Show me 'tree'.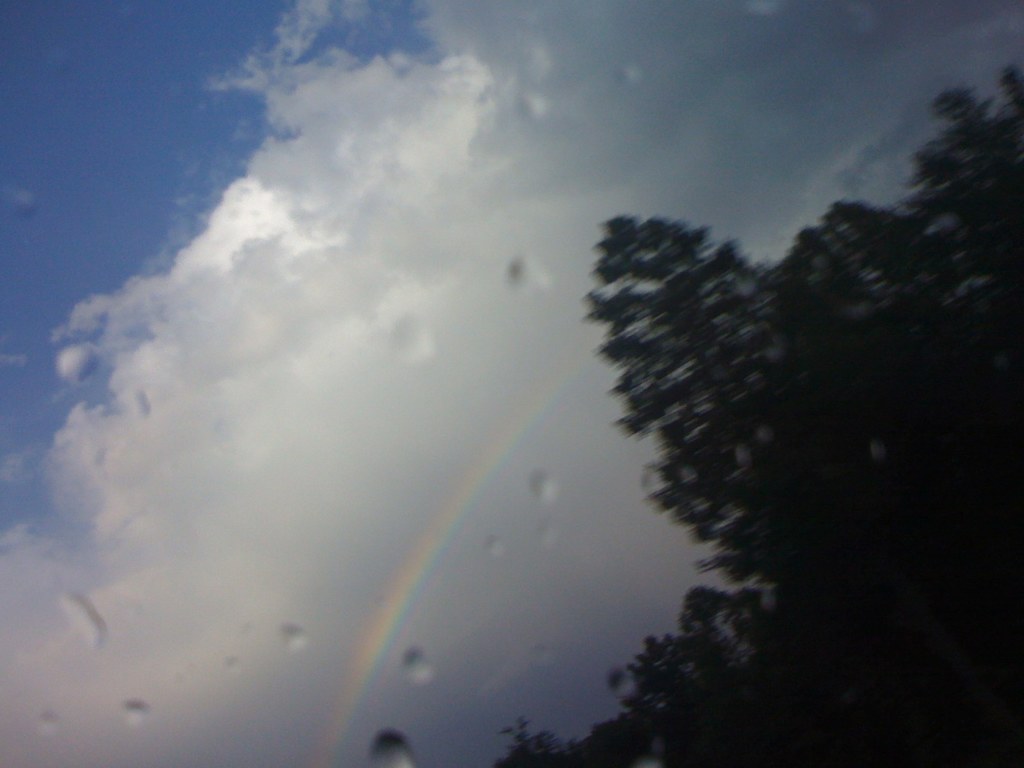
'tree' is here: x1=513 y1=104 x2=994 y2=755.
